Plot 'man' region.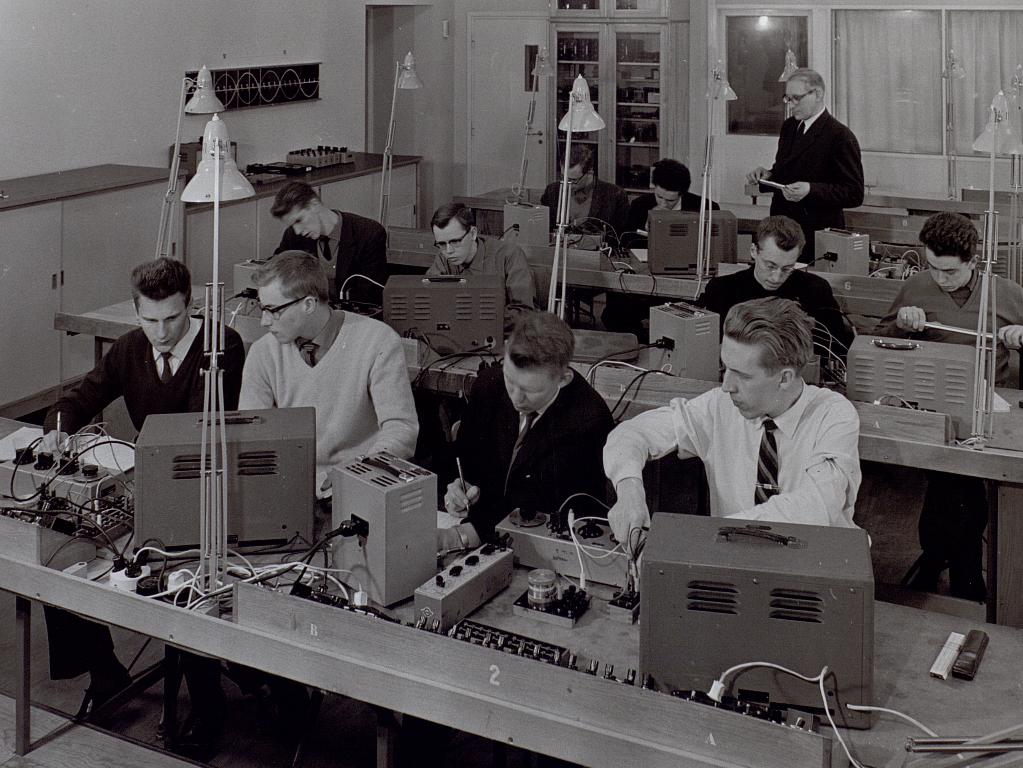
Plotted at locate(444, 311, 618, 556).
